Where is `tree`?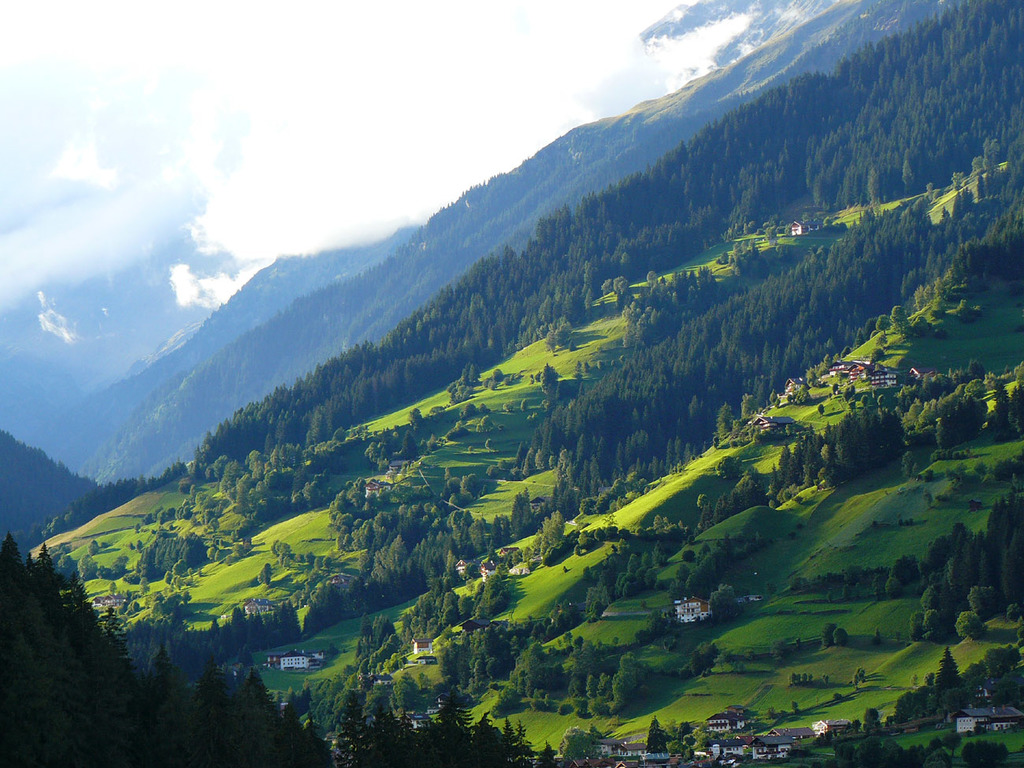
x1=830, y1=412, x2=852, y2=460.
